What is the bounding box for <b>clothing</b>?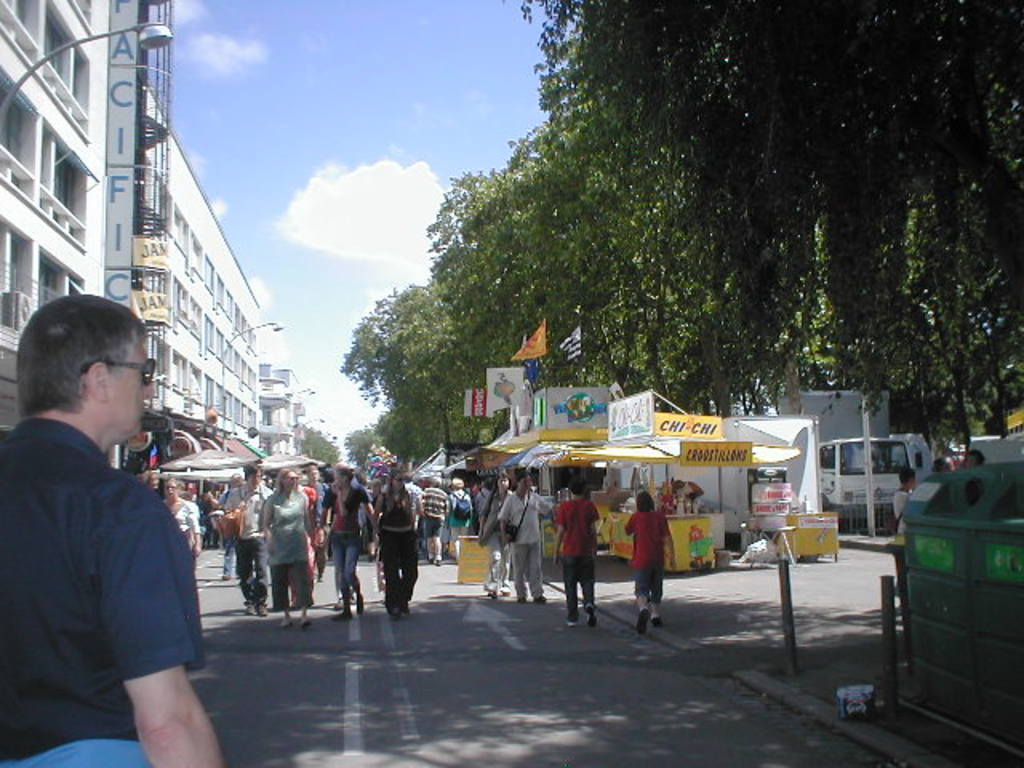
<region>626, 507, 669, 602</region>.
